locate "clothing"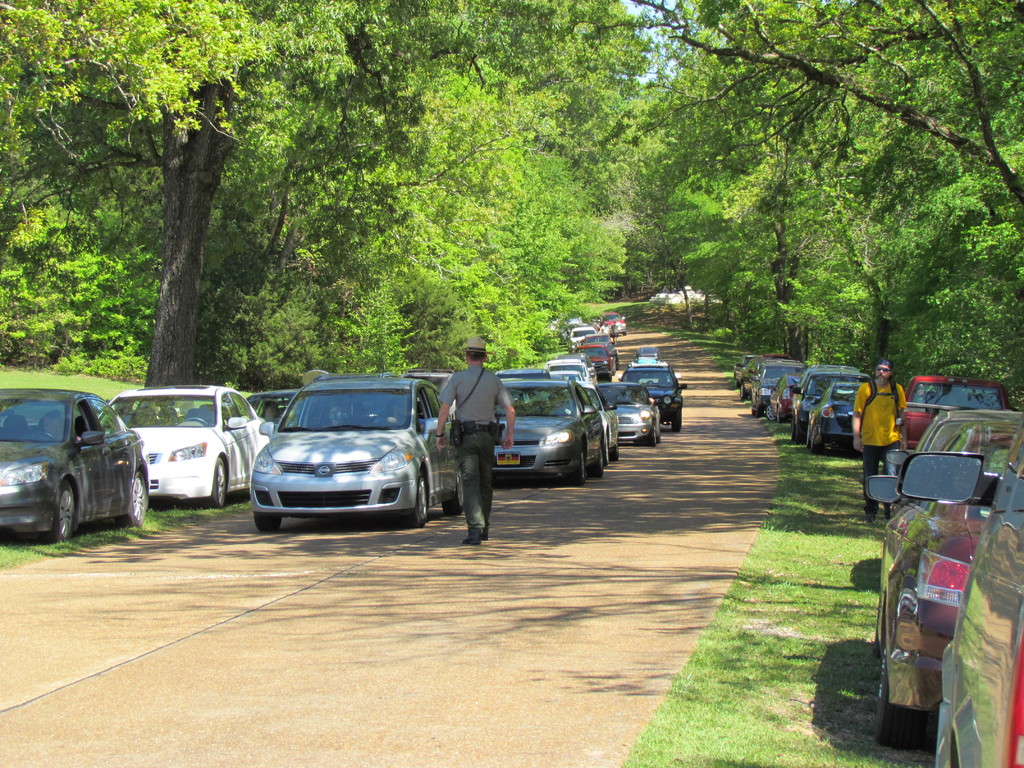
Rect(849, 376, 907, 511)
